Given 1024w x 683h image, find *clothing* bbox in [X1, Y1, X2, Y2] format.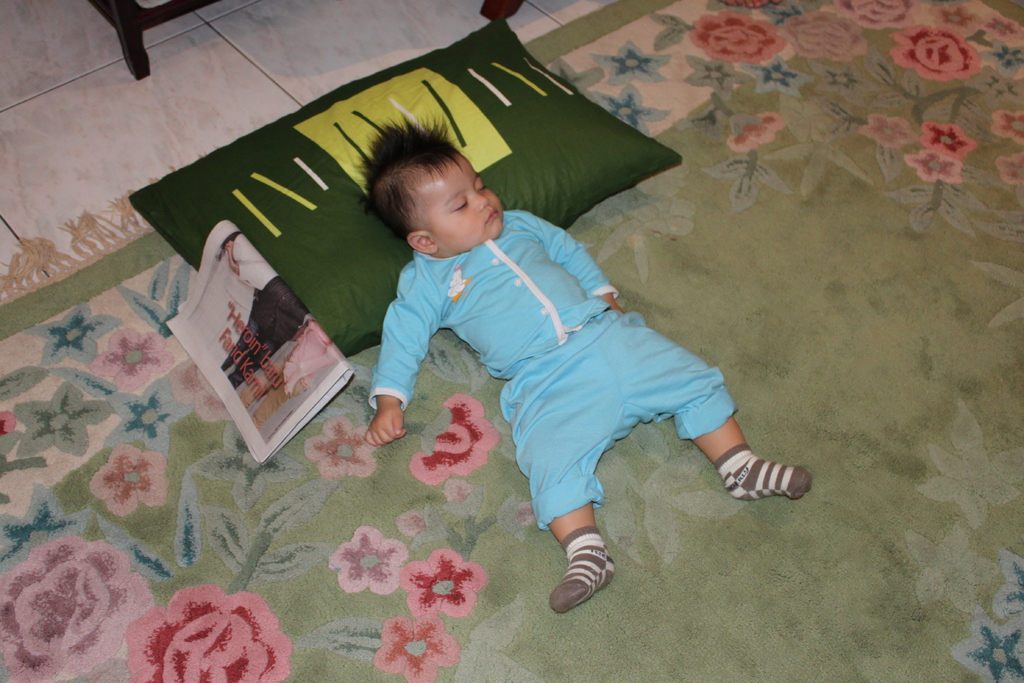
[361, 202, 740, 535].
